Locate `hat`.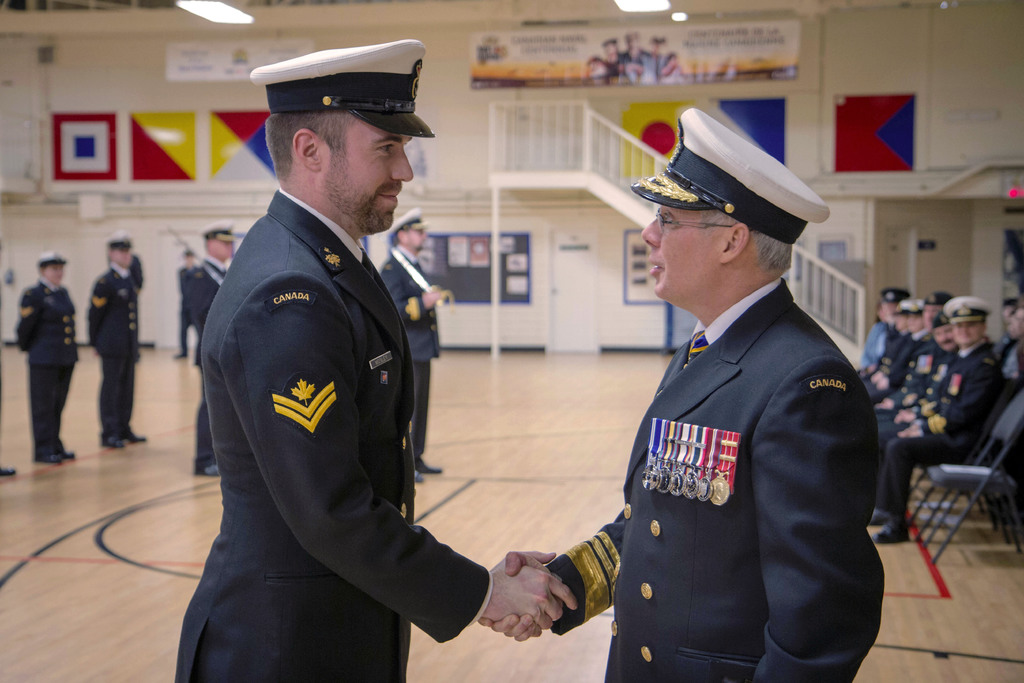
Bounding box: box=[632, 108, 832, 250].
